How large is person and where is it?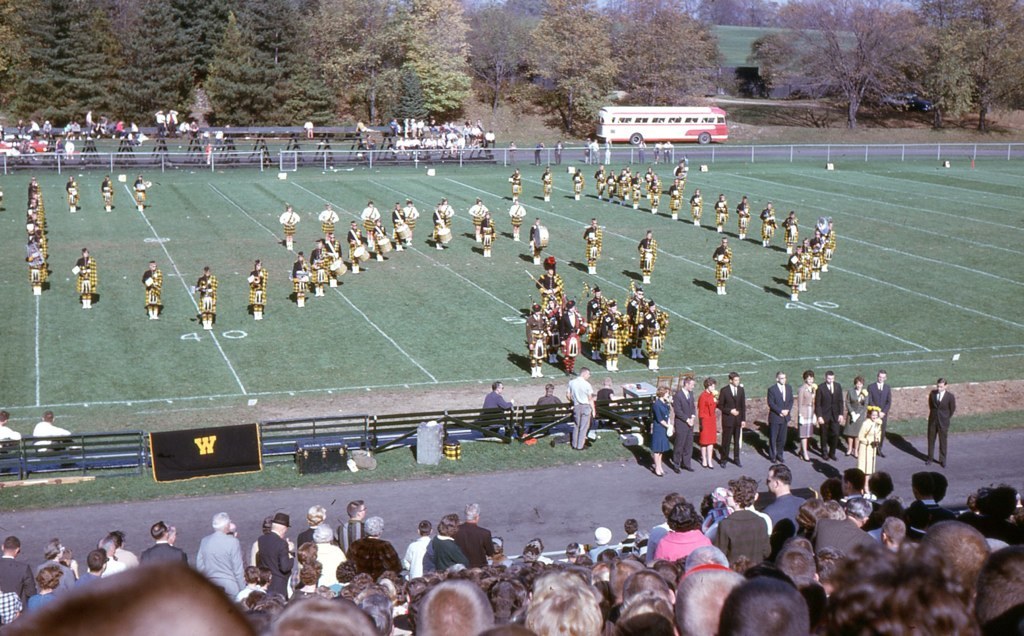
Bounding box: [537,257,563,305].
